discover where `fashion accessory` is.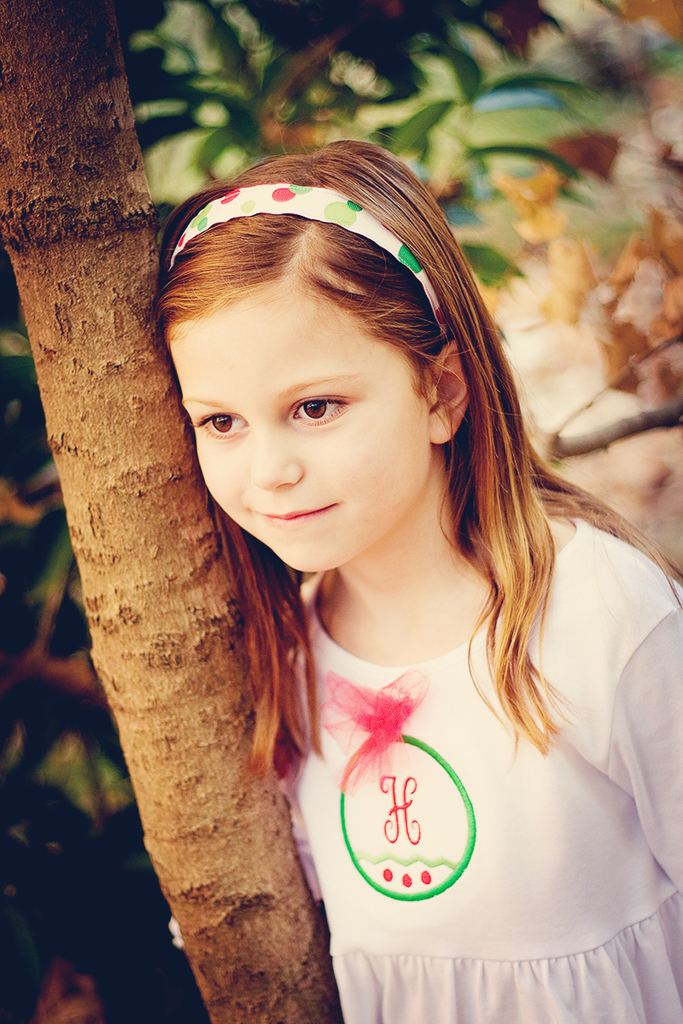
Discovered at [left=166, top=178, right=455, bottom=343].
